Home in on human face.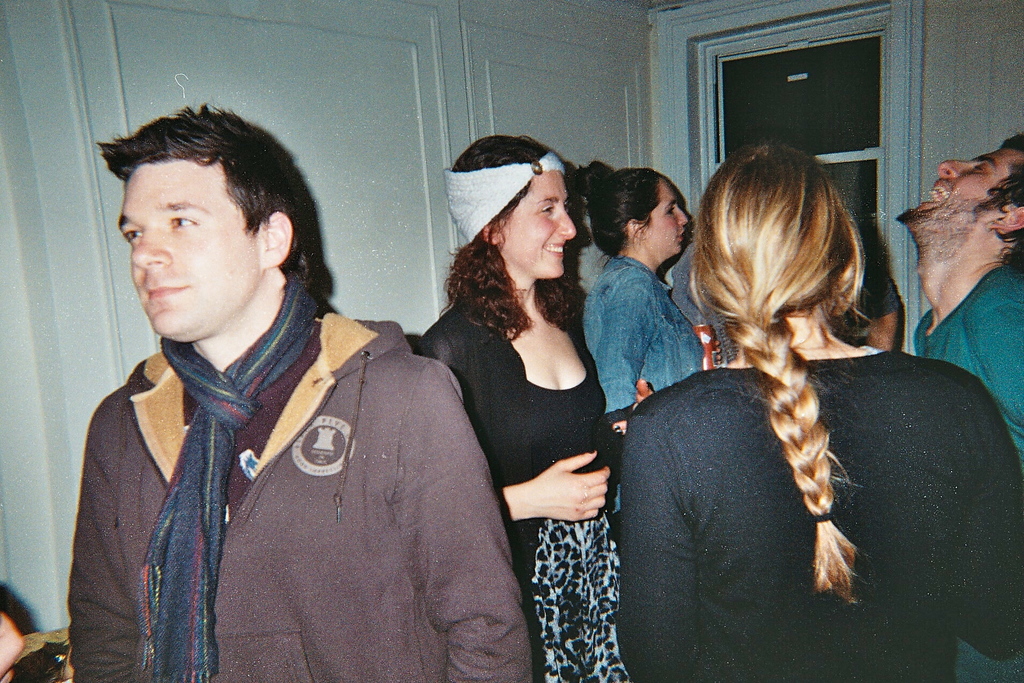
Homed in at detection(648, 183, 688, 259).
